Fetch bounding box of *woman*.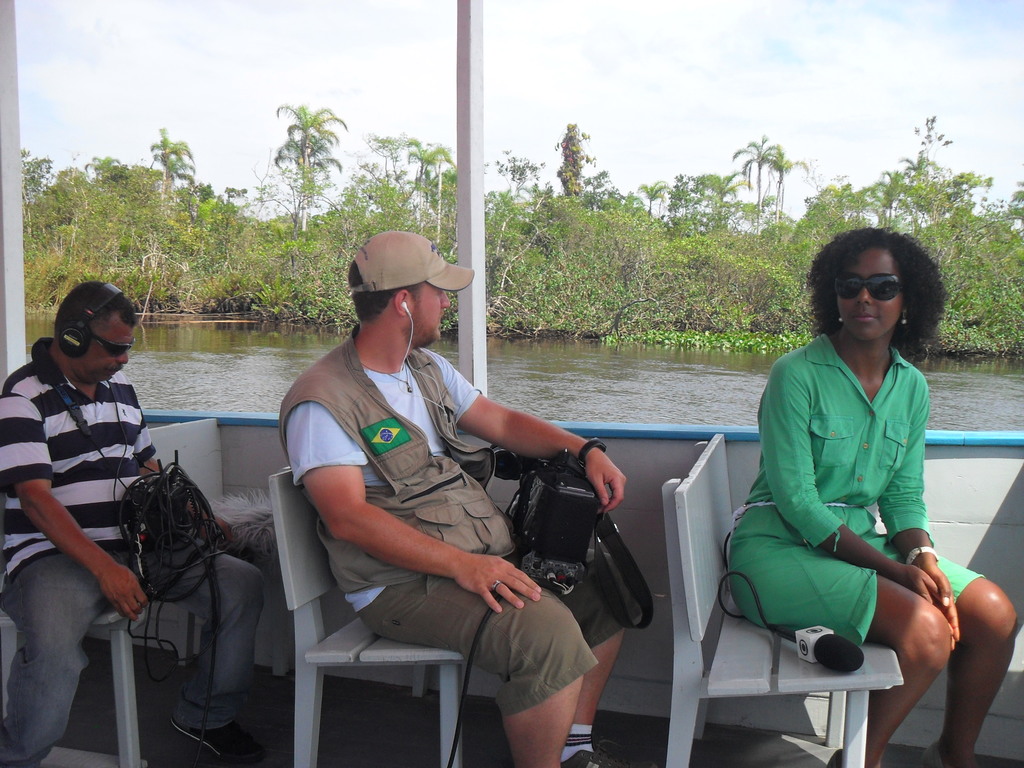
Bbox: l=722, t=223, r=956, b=747.
